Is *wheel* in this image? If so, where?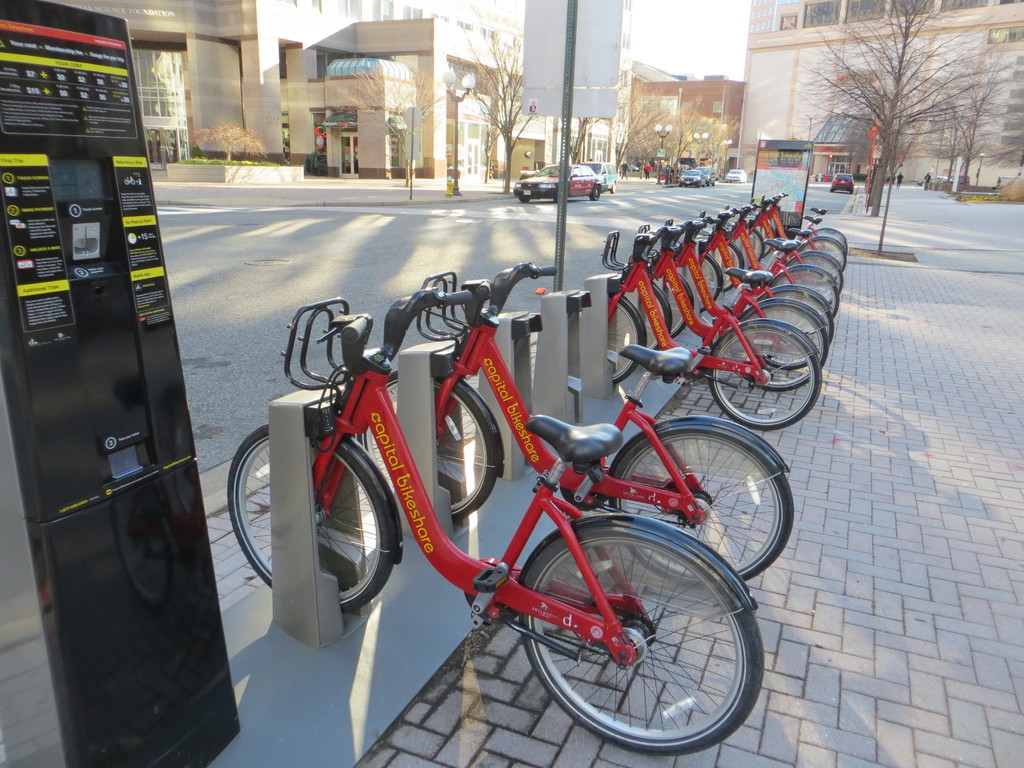
Yes, at <box>831,188,833,192</box>.
